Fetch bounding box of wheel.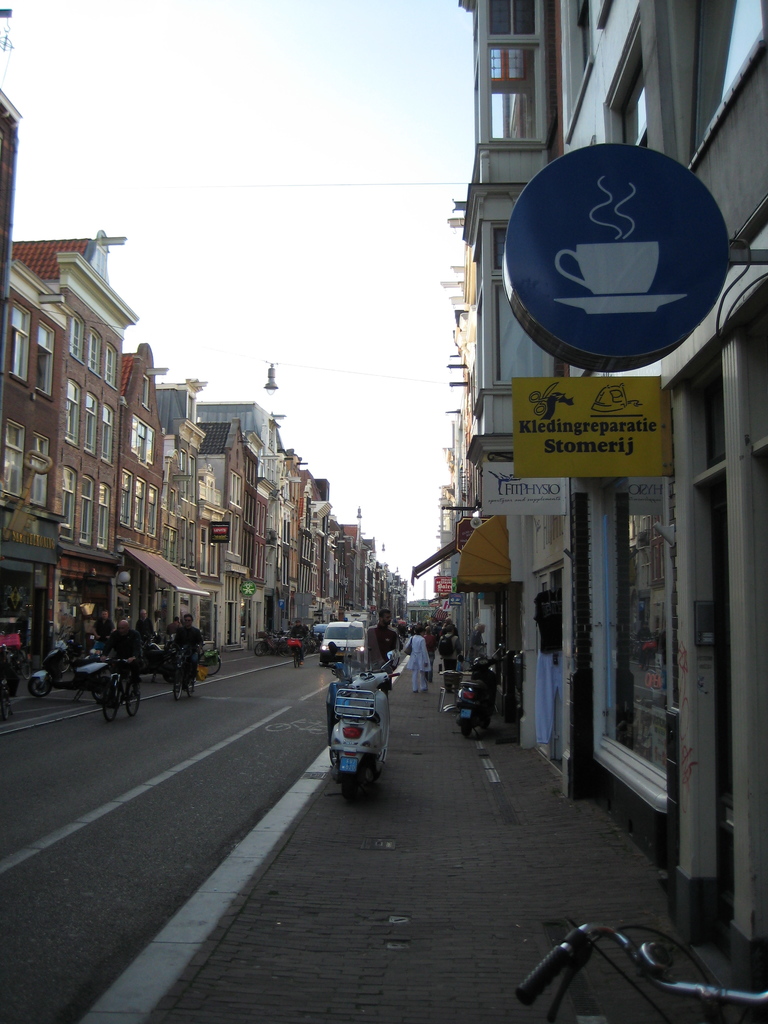
Bbox: 28/673/51/700.
